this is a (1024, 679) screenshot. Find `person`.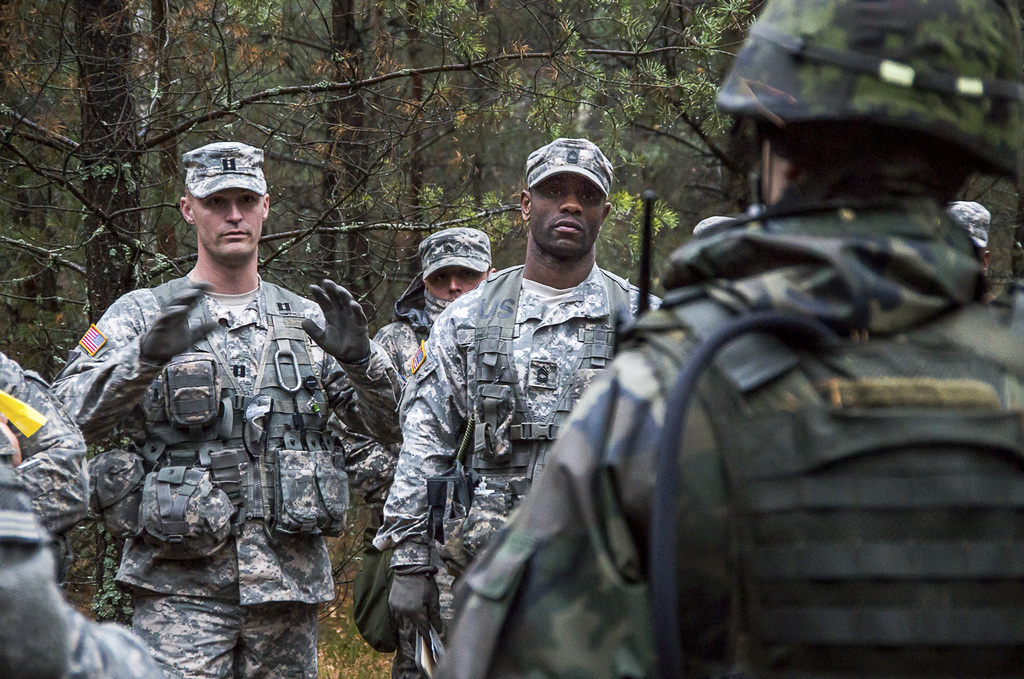
Bounding box: region(428, 0, 1023, 678).
